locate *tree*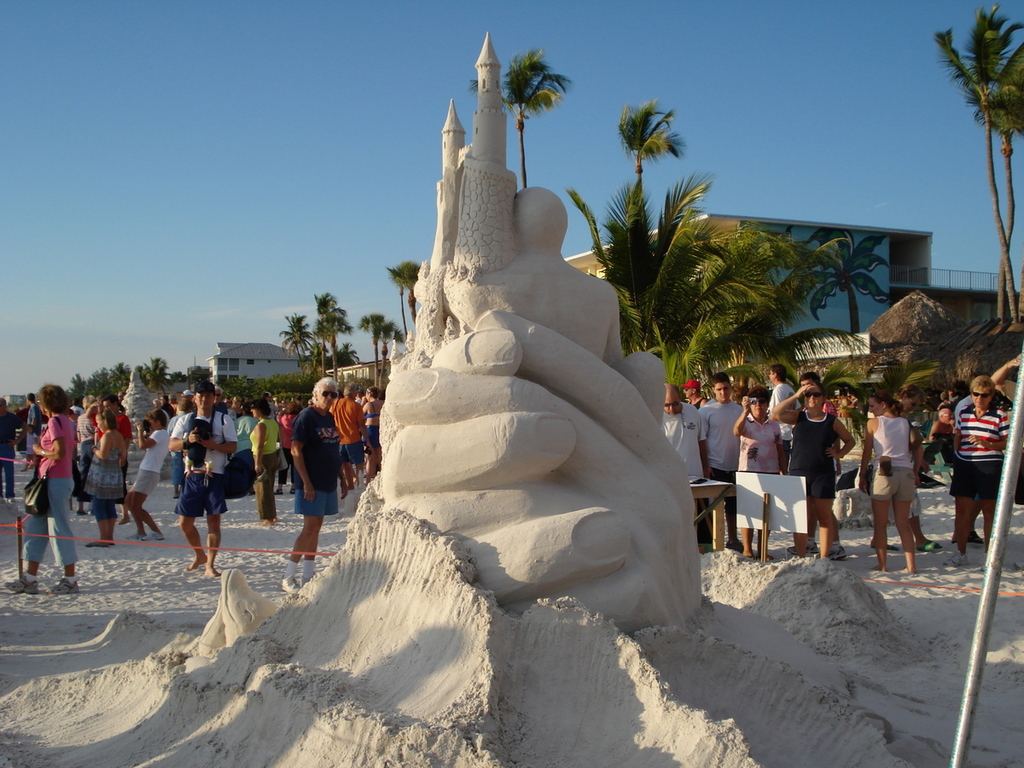
(left=308, top=286, right=354, bottom=378)
